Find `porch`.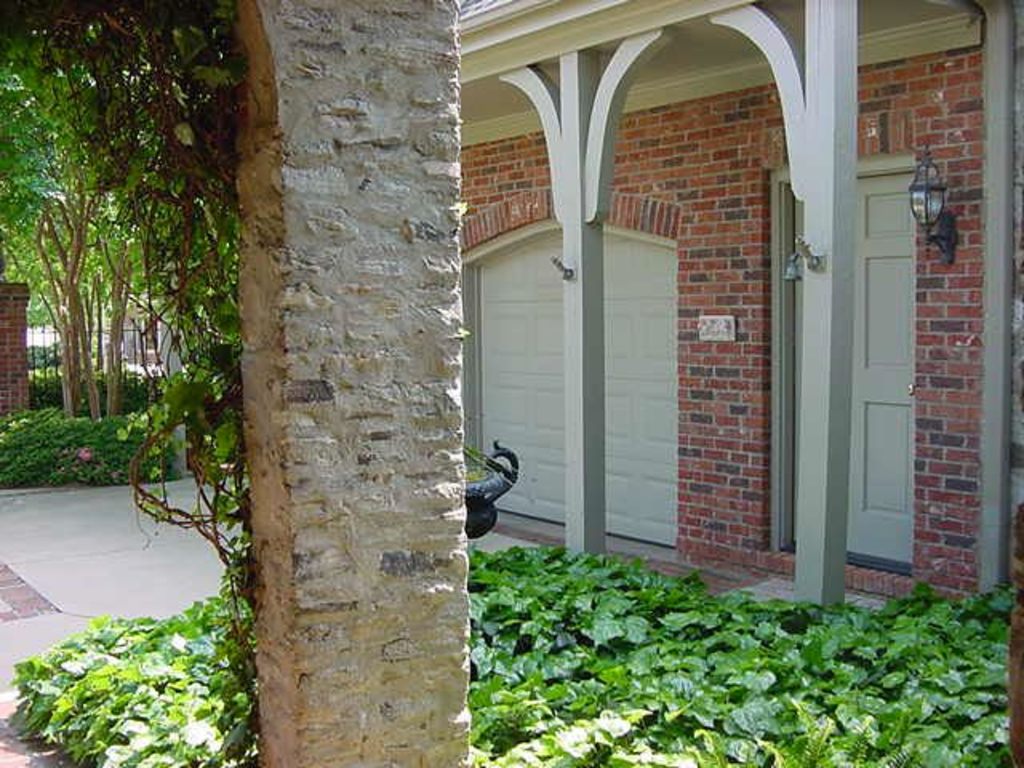
{"x1": 0, "y1": 462, "x2": 886, "y2": 766}.
